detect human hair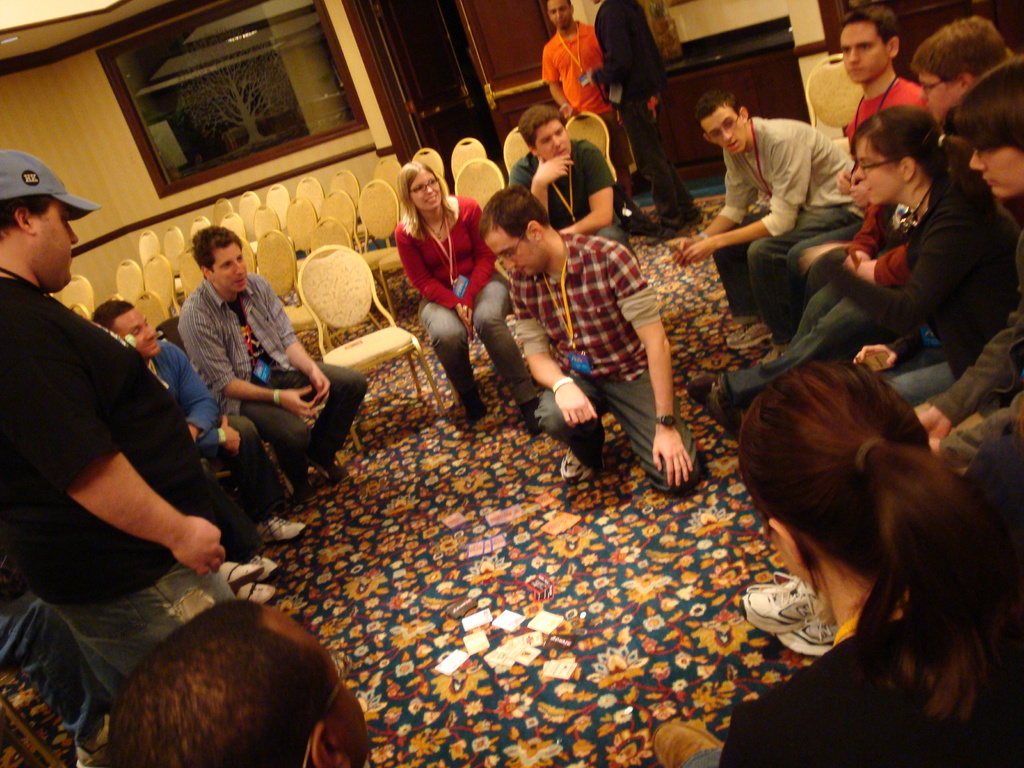
region(481, 182, 548, 242)
